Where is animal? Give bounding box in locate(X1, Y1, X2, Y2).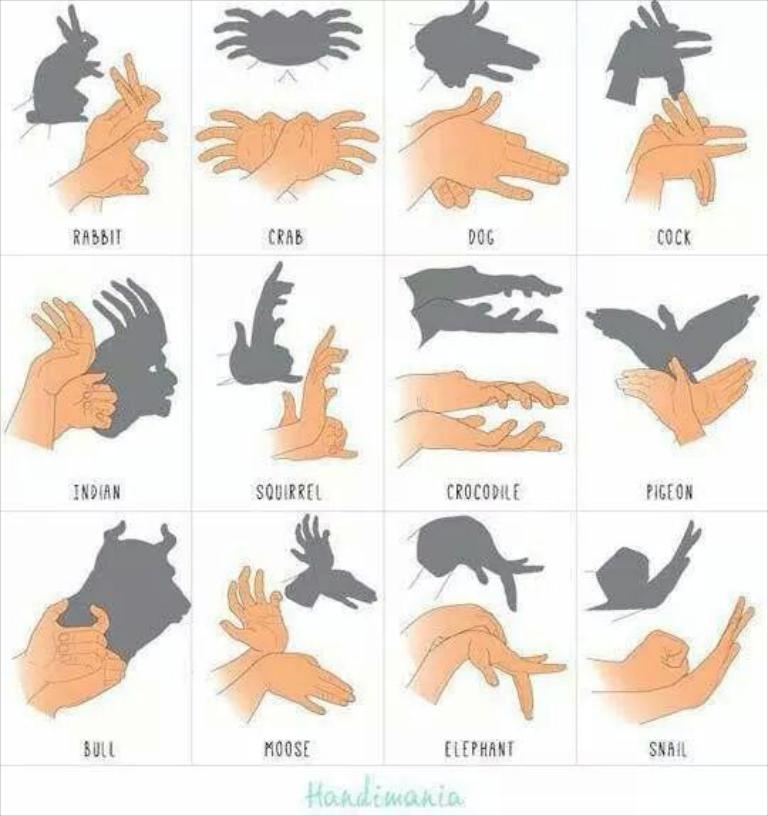
locate(607, 0, 713, 107).
